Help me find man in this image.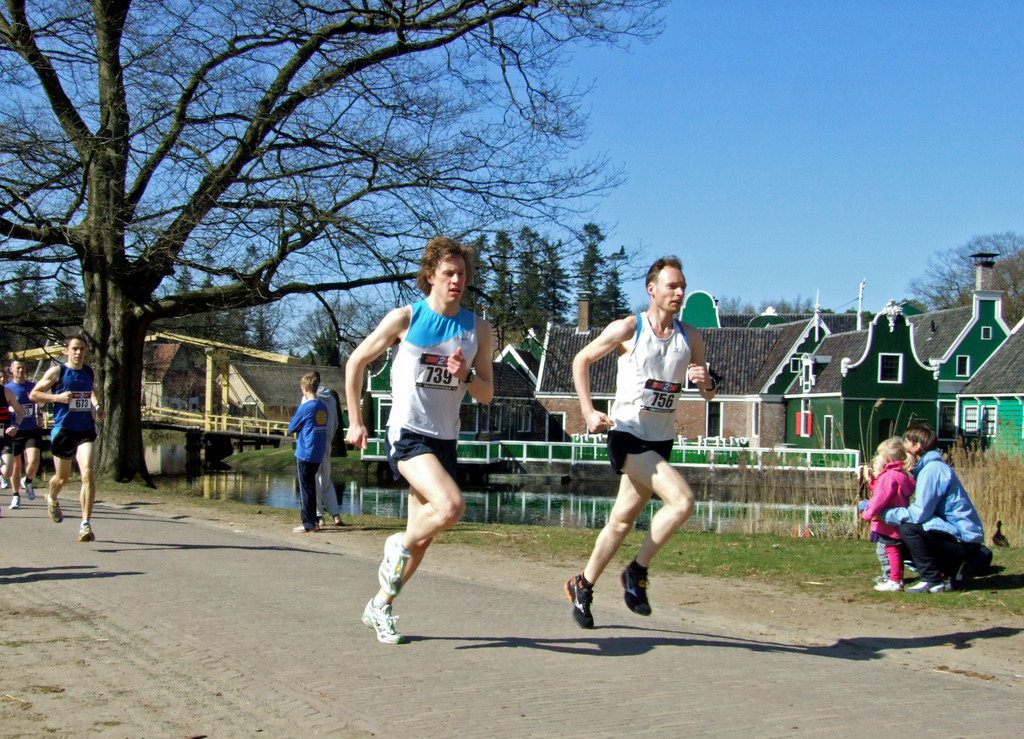
Found it: [0, 379, 26, 481].
